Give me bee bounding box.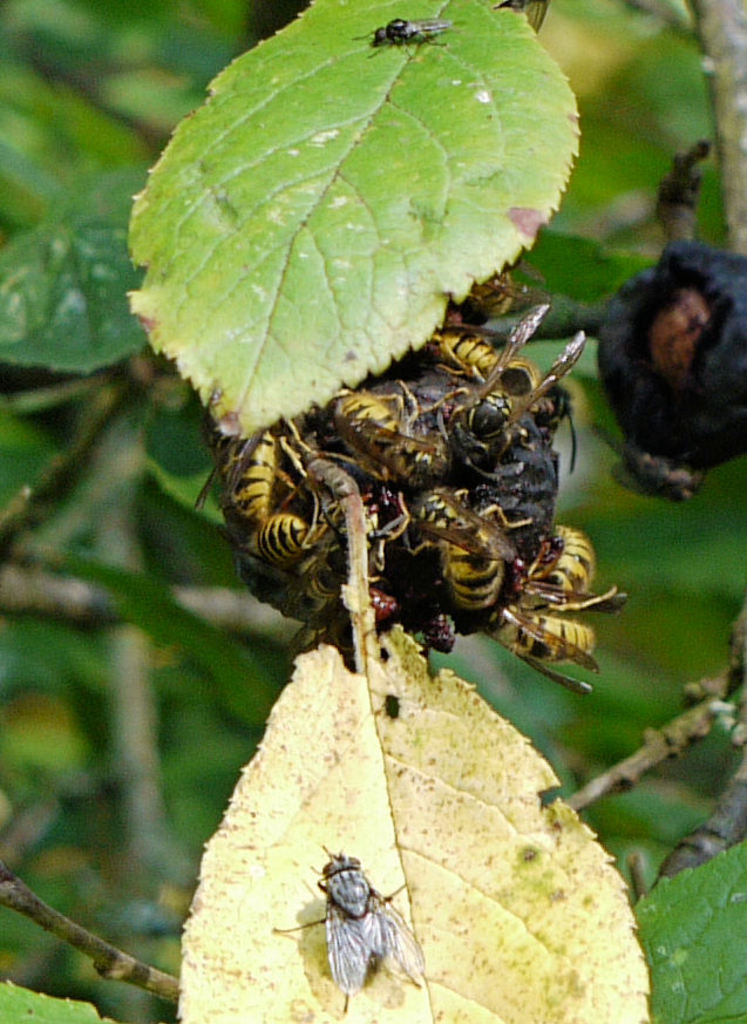
x1=266, y1=540, x2=341, y2=631.
